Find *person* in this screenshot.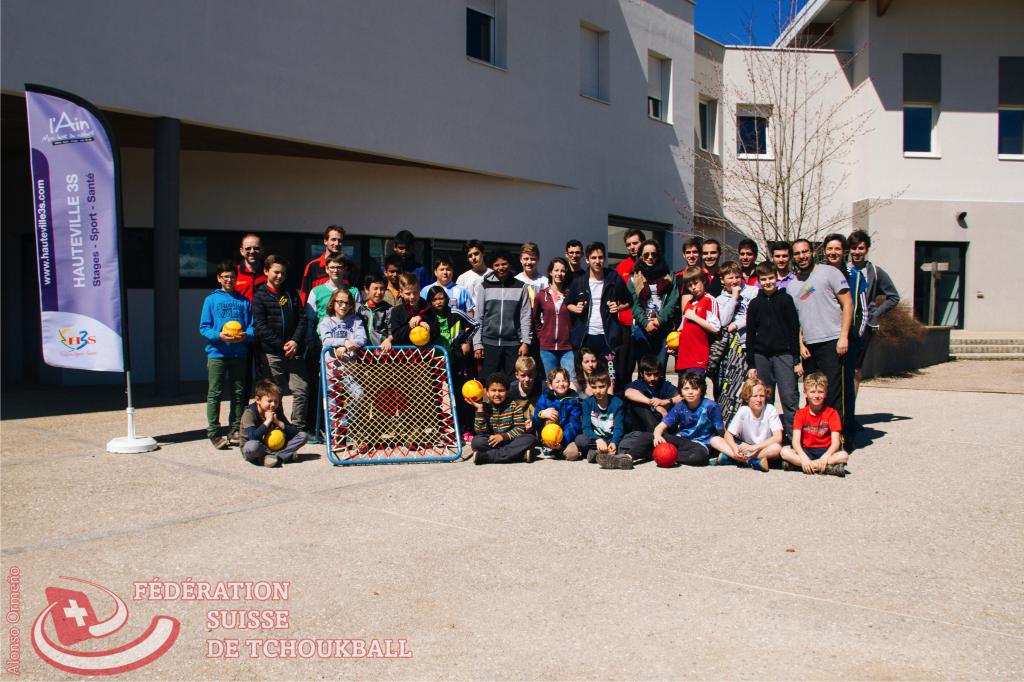
The bounding box for *person* is Rect(502, 353, 544, 404).
